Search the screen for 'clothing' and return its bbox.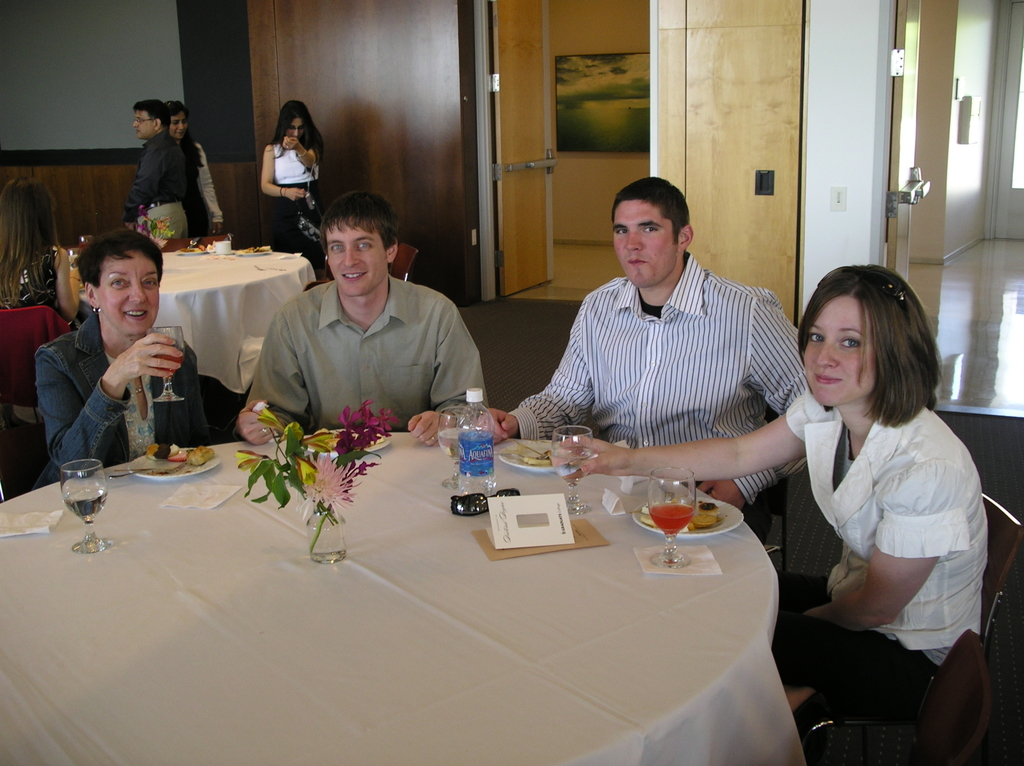
Found: (275, 143, 337, 262).
